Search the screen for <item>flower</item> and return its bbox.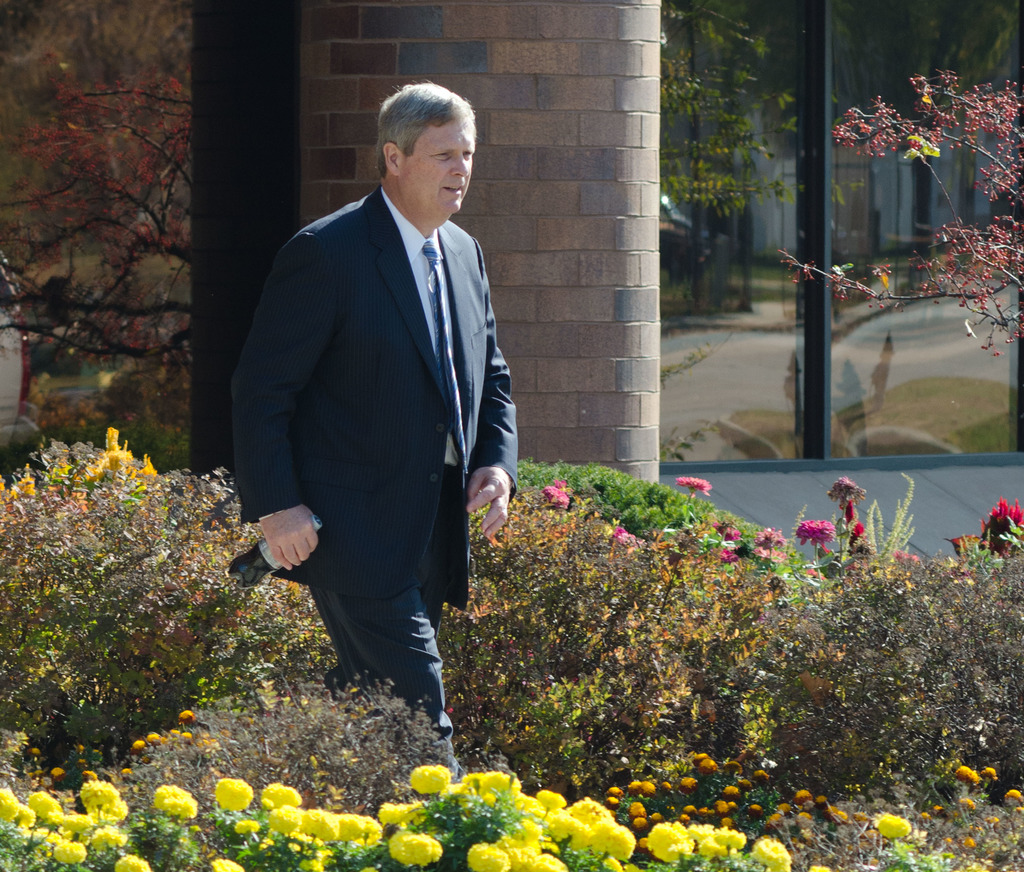
Found: box(801, 519, 831, 538).
